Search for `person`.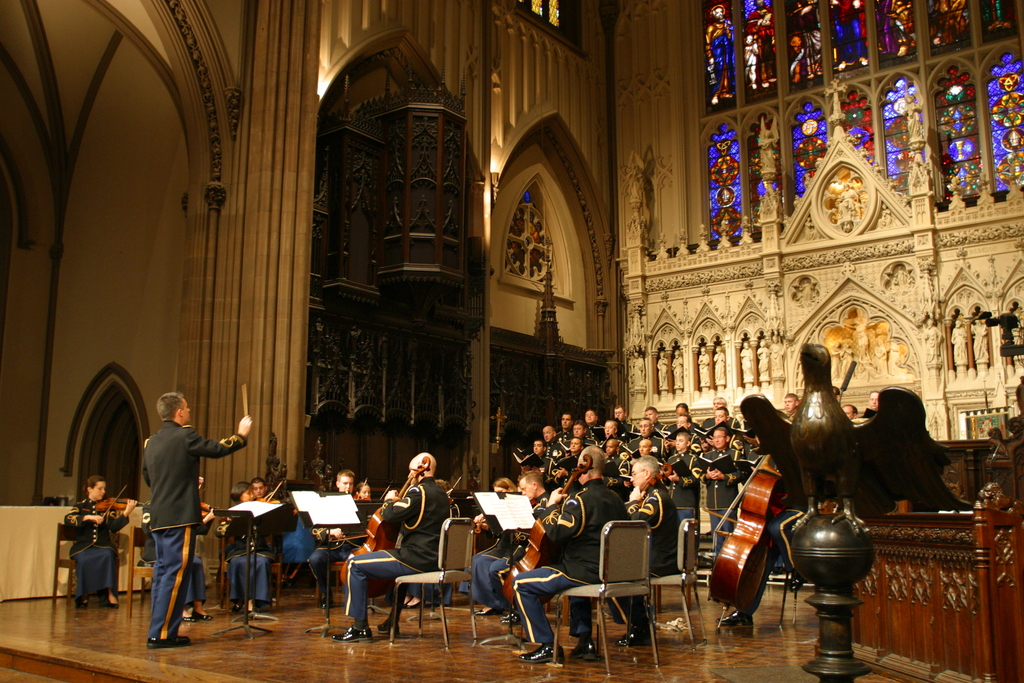
Found at BBox(628, 456, 688, 649).
